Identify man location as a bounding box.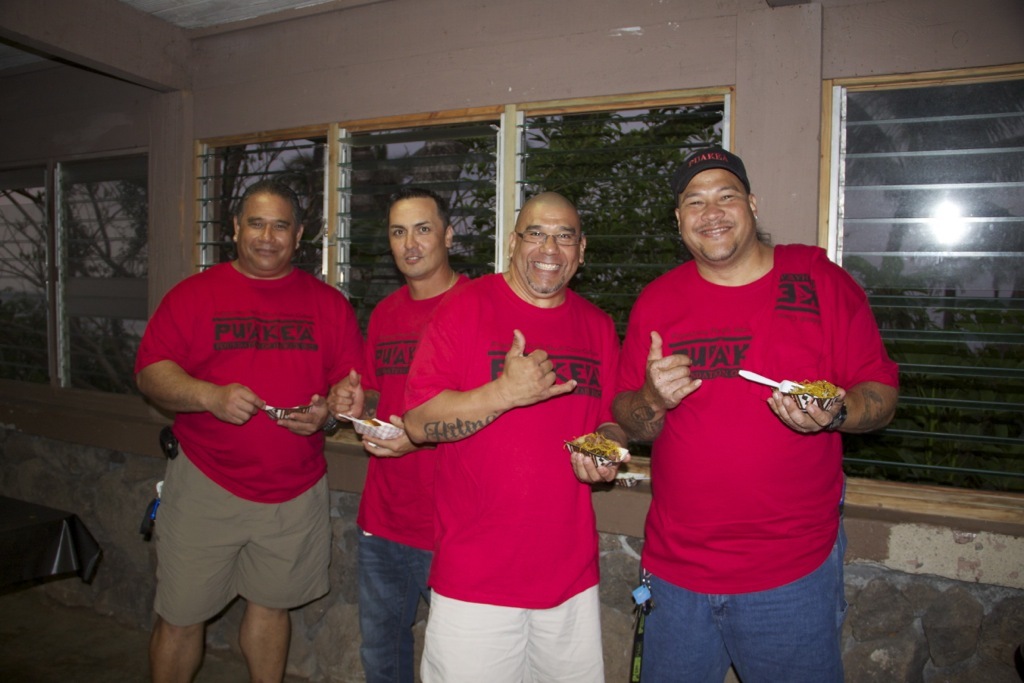
<bbox>398, 188, 625, 682</bbox>.
